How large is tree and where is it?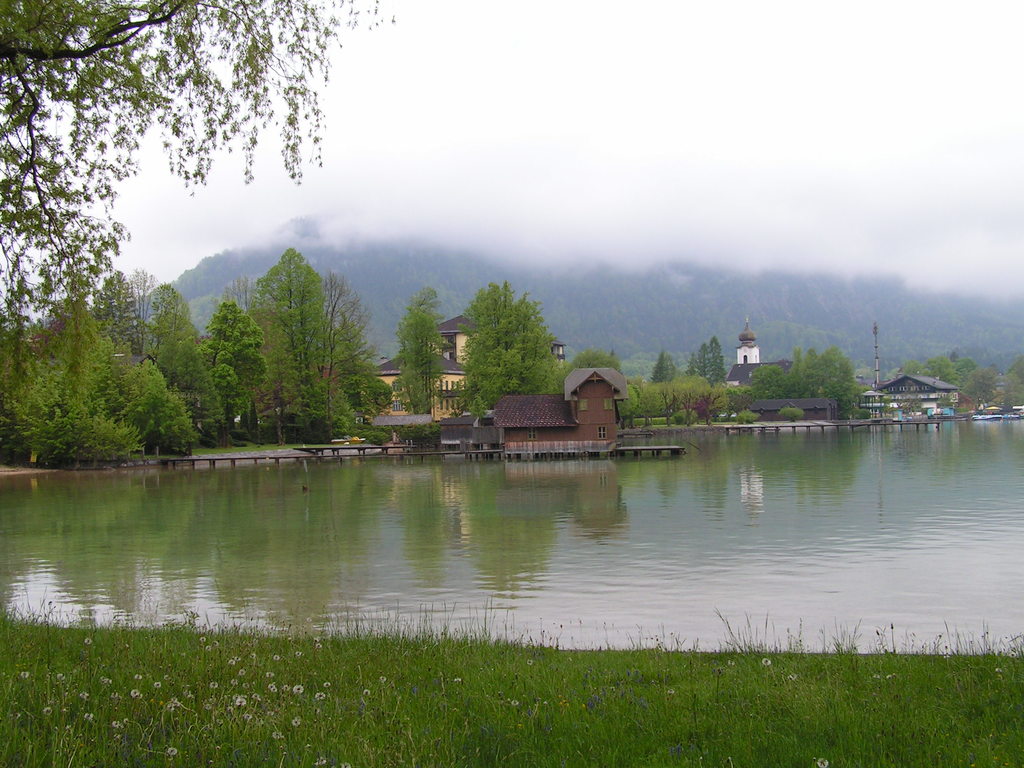
Bounding box: bbox=(0, 0, 380, 302).
